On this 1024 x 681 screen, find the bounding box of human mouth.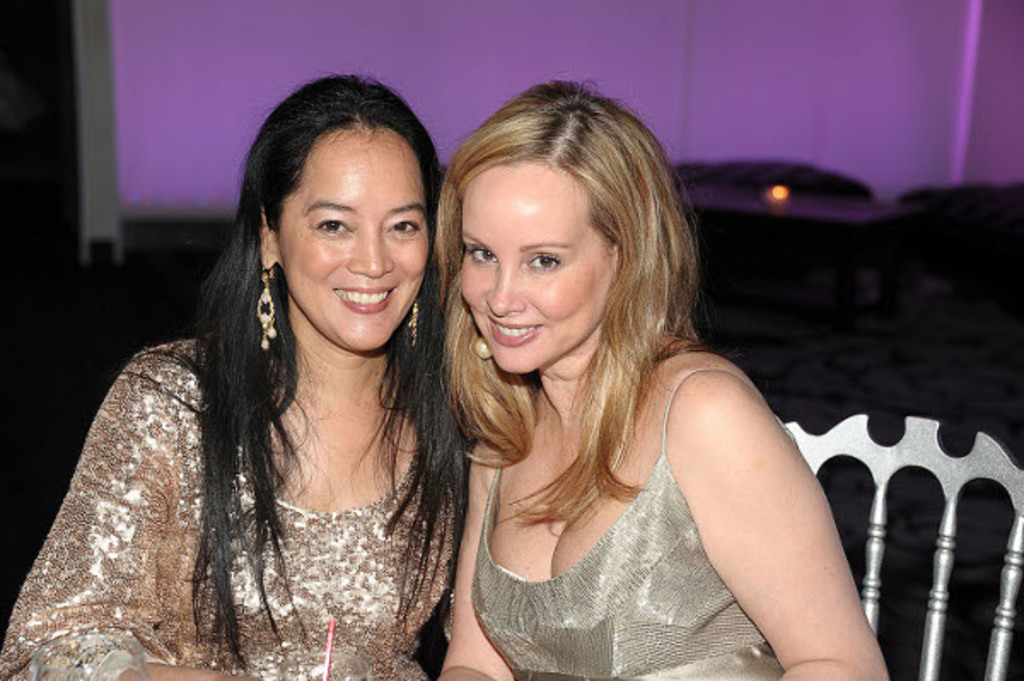
Bounding box: crop(333, 288, 396, 309).
